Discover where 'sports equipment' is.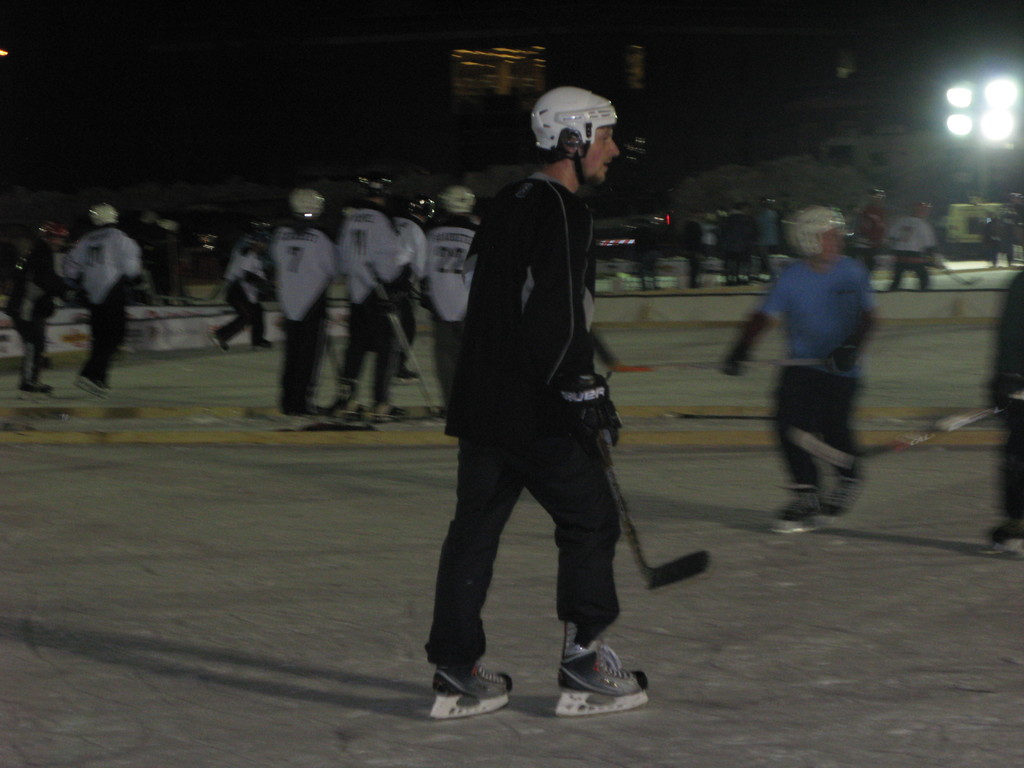
Discovered at [17,378,53,396].
